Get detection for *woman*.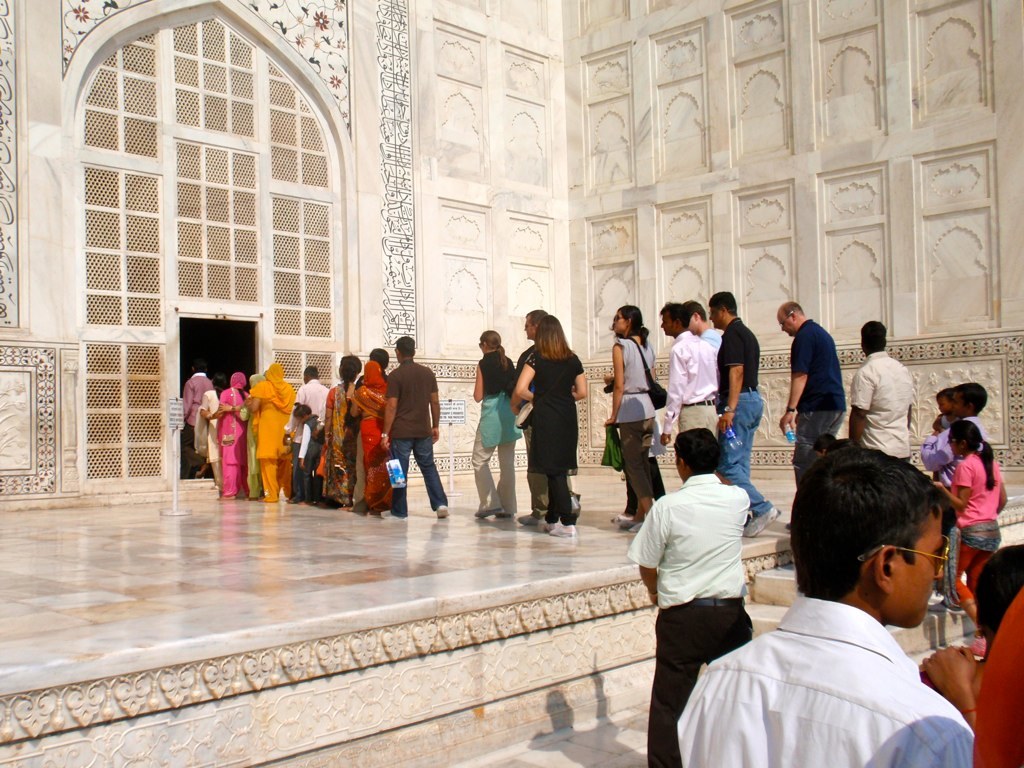
Detection: x1=517, y1=311, x2=581, y2=525.
